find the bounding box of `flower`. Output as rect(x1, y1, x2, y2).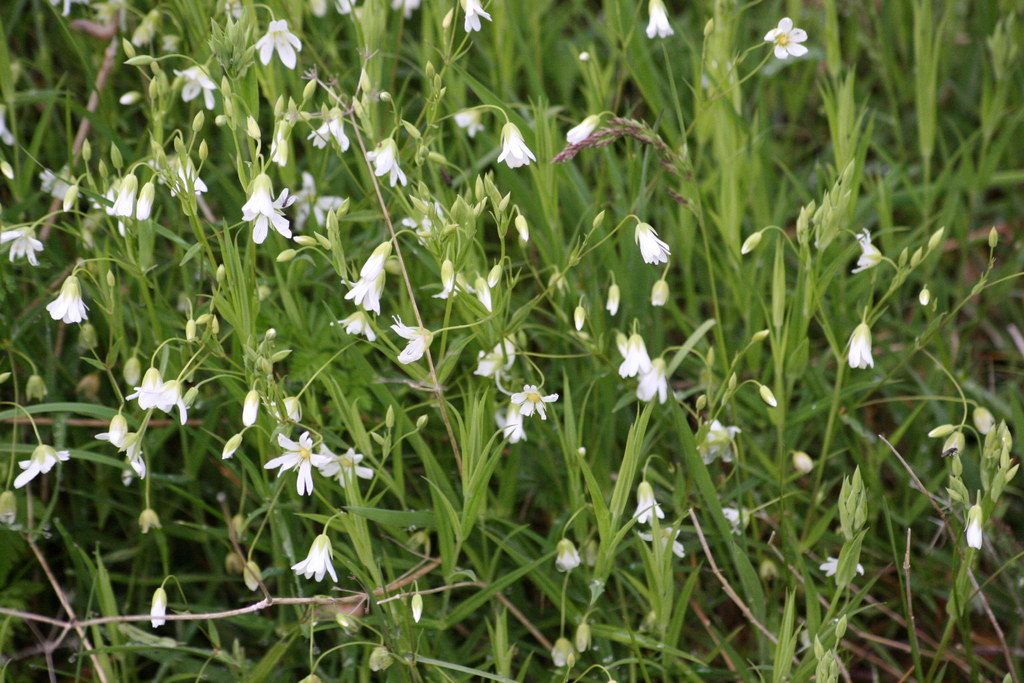
rect(461, 0, 495, 32).
